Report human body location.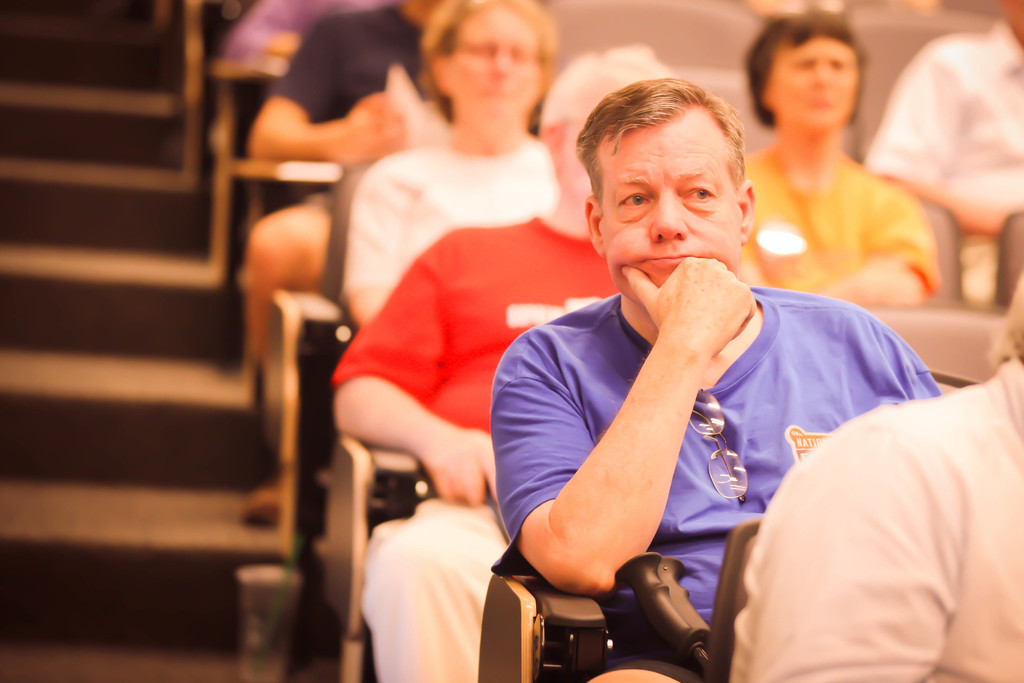
Report: 726 393 1023 682.
